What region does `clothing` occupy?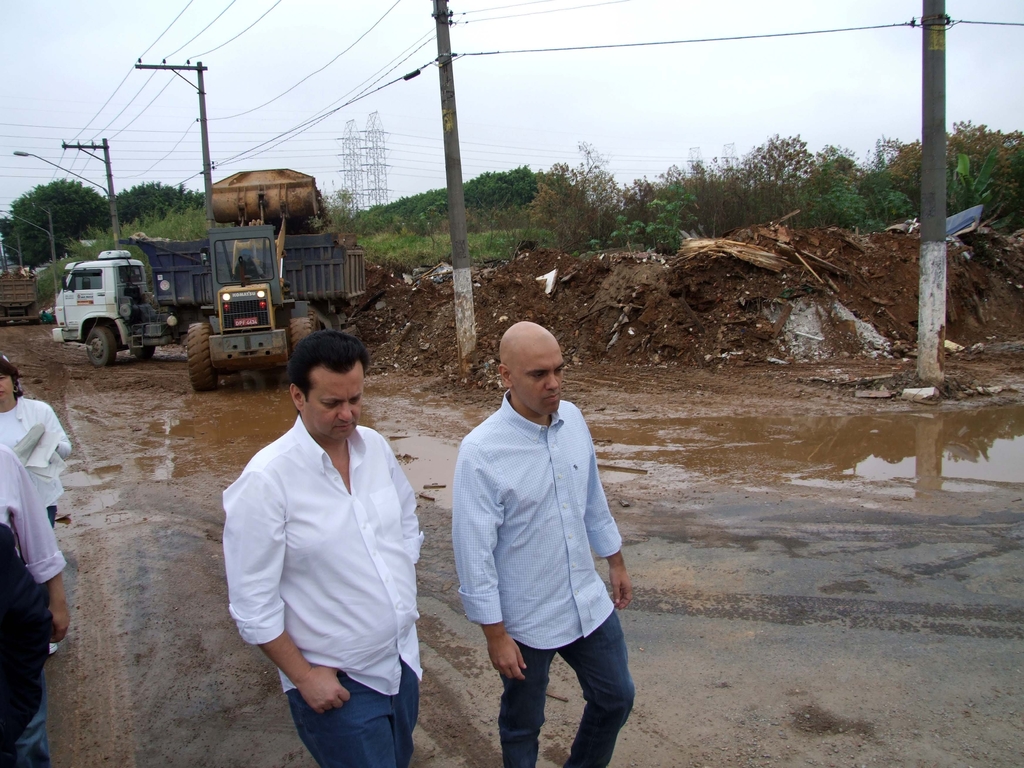
box(218, 378, 433, 746).
